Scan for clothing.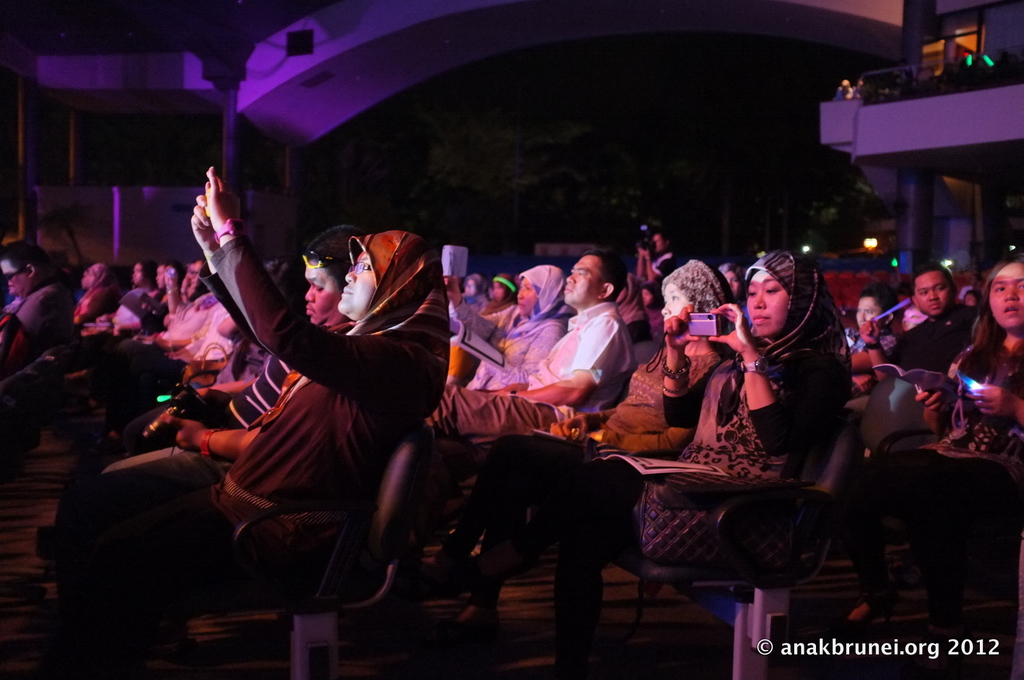
Scan result: [486,273,514,326].
